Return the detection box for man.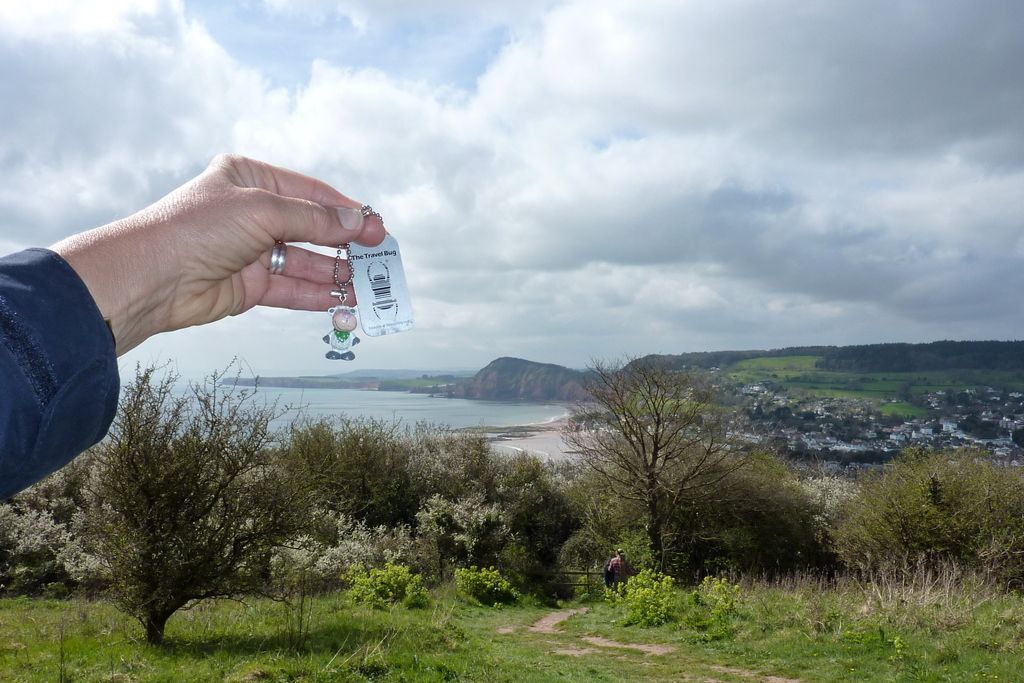
crop(0, 145, 392, 506).
